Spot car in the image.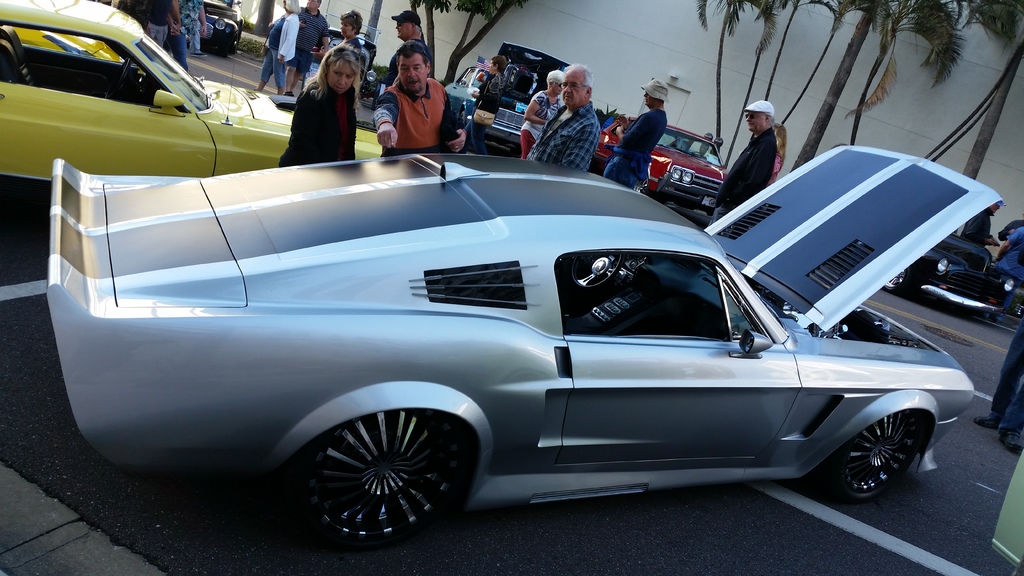
car found at (44,144,1007,549).
